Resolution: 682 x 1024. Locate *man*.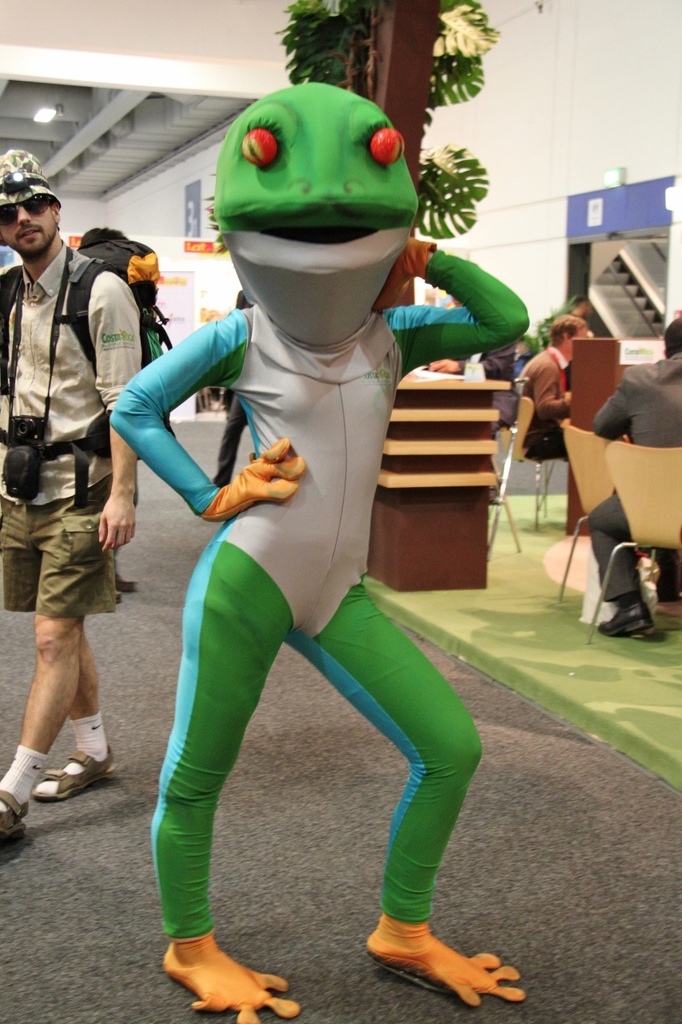
590 314 681 652.
